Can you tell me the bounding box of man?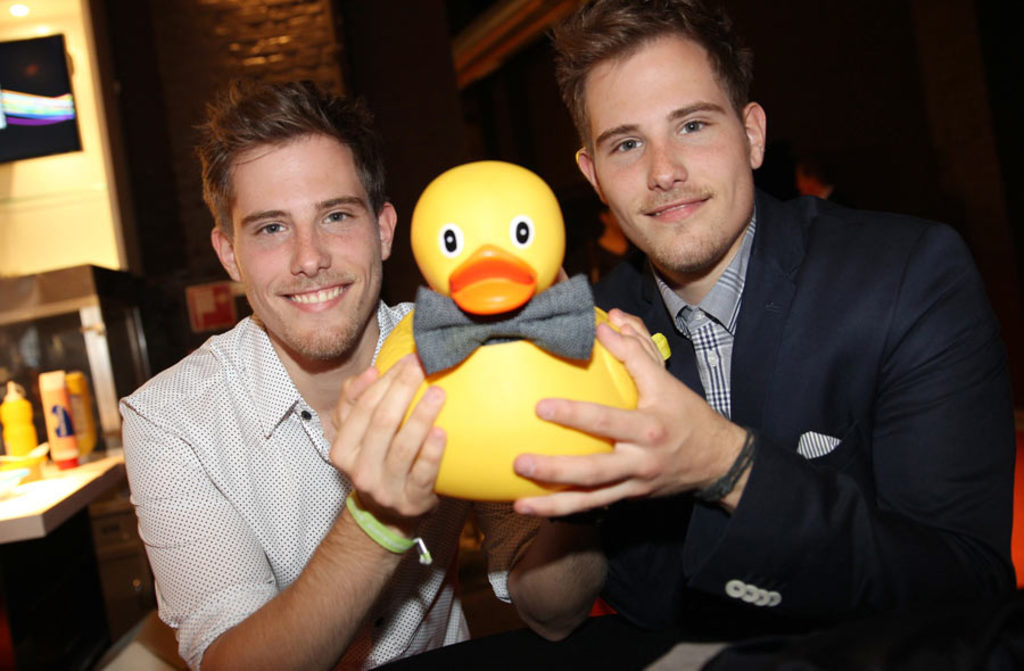
374 0 1019 670.
